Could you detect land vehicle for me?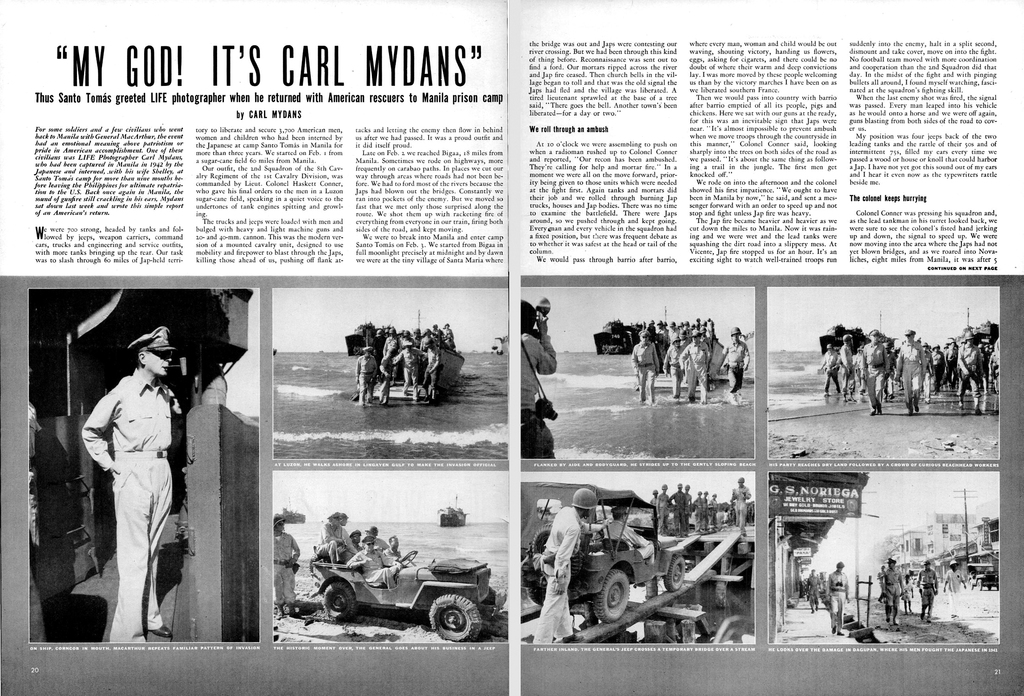
Detection result: select_region(28, 288, 260, 642).
